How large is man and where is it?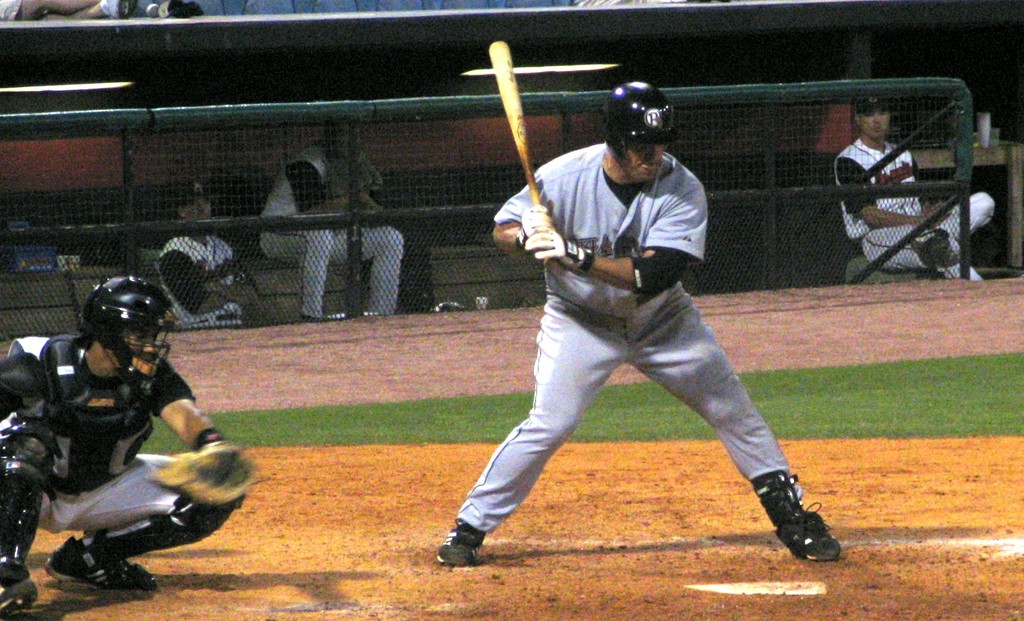
Bounding box: <box>153,179,259,327</box>.
